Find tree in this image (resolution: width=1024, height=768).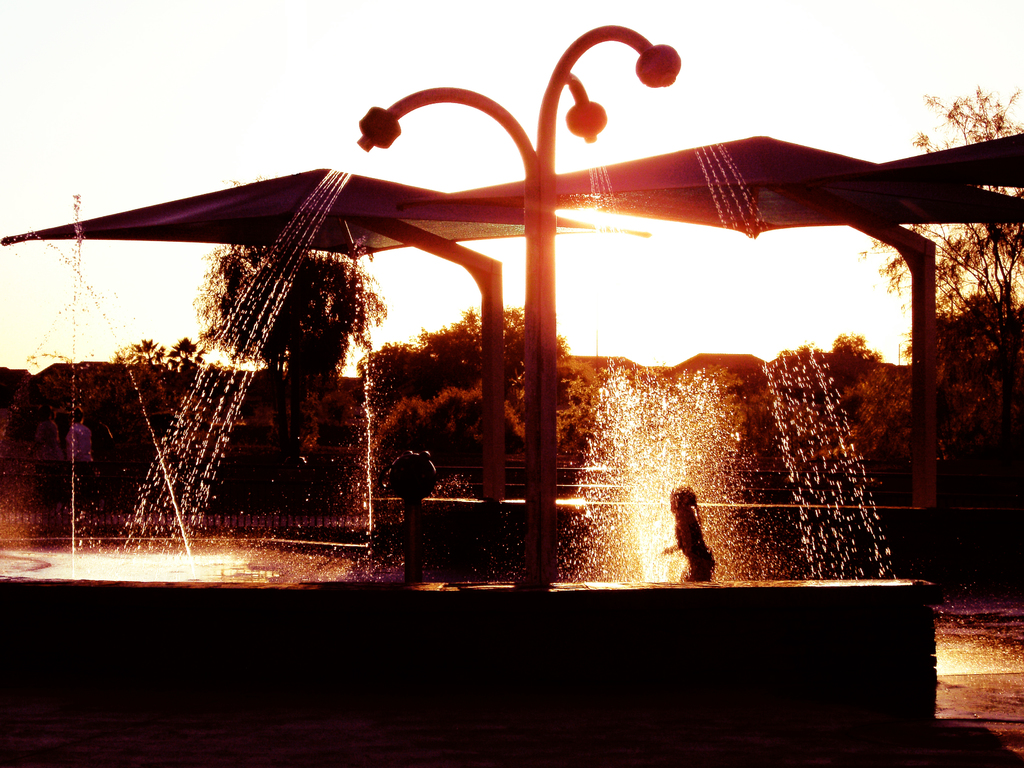
locate(845, 85, 1023, 588).
